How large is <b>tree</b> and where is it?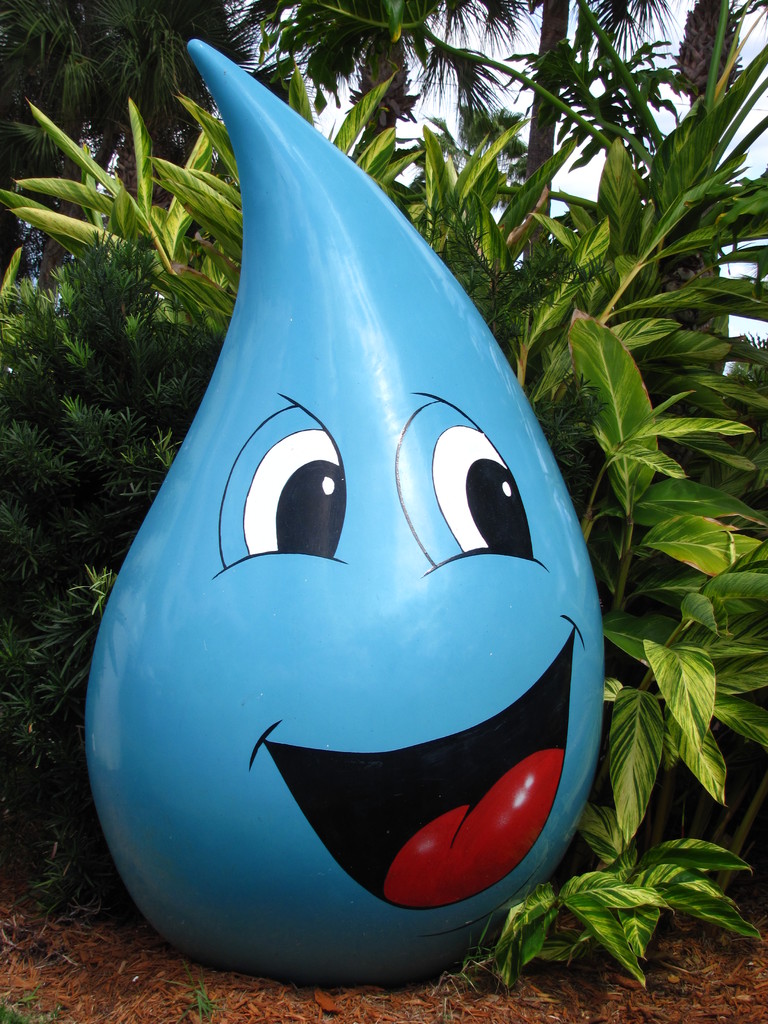
Bounding box: region(673, 0, 767, 369).
